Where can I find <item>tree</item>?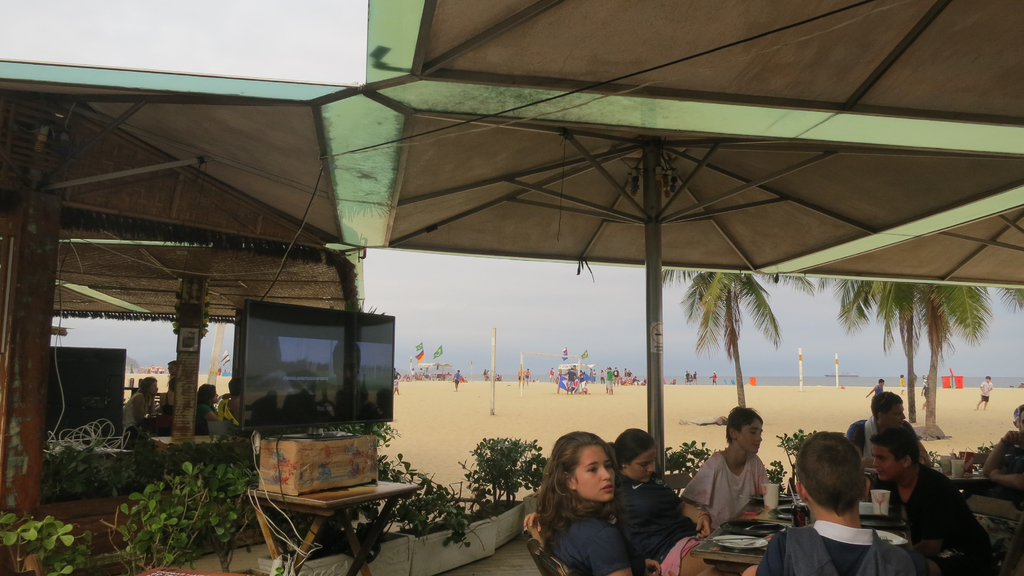
You can find it at <box>888,285,1023,444</box>.
